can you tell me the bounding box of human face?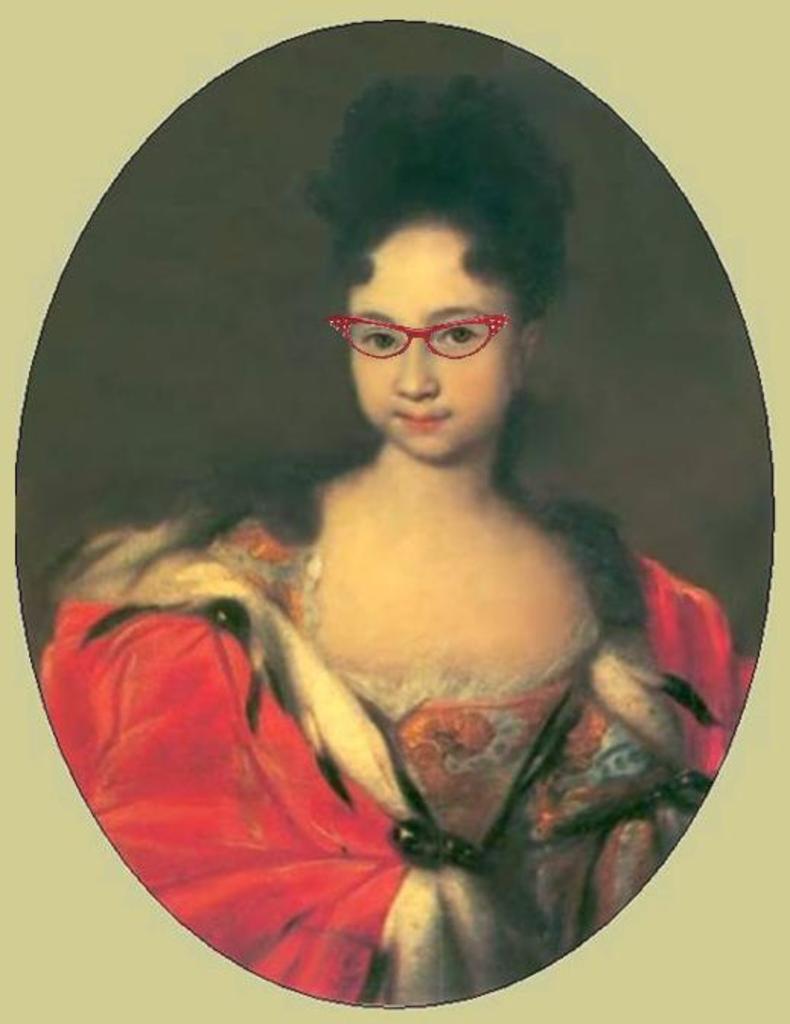
bbox(339, 231, 522, 455).
